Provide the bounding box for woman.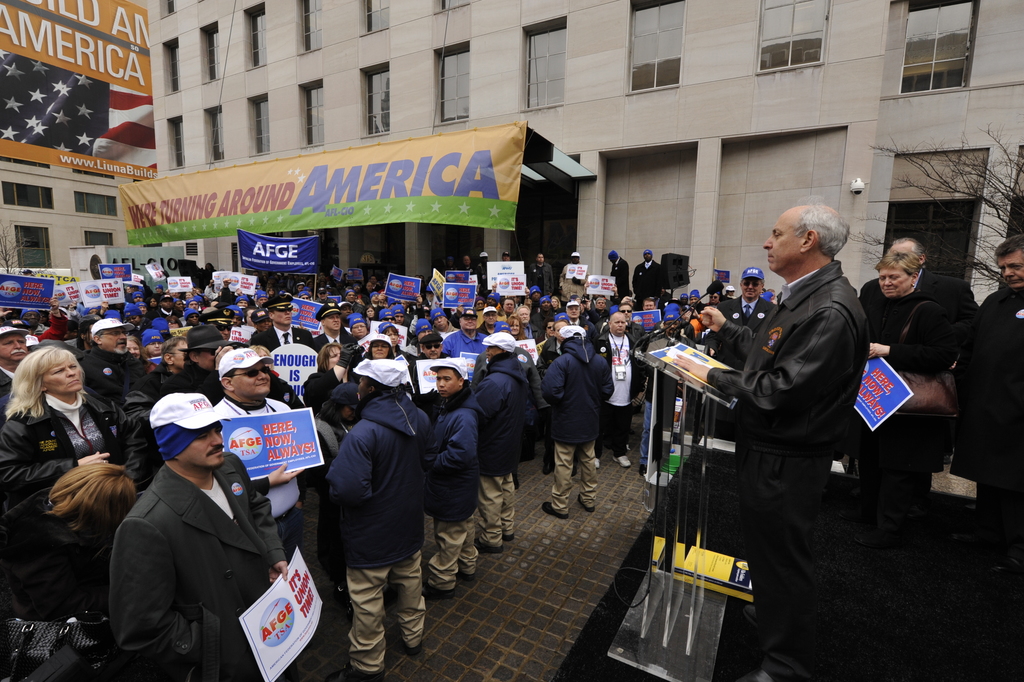
rect(862, 248, 938, 360).
